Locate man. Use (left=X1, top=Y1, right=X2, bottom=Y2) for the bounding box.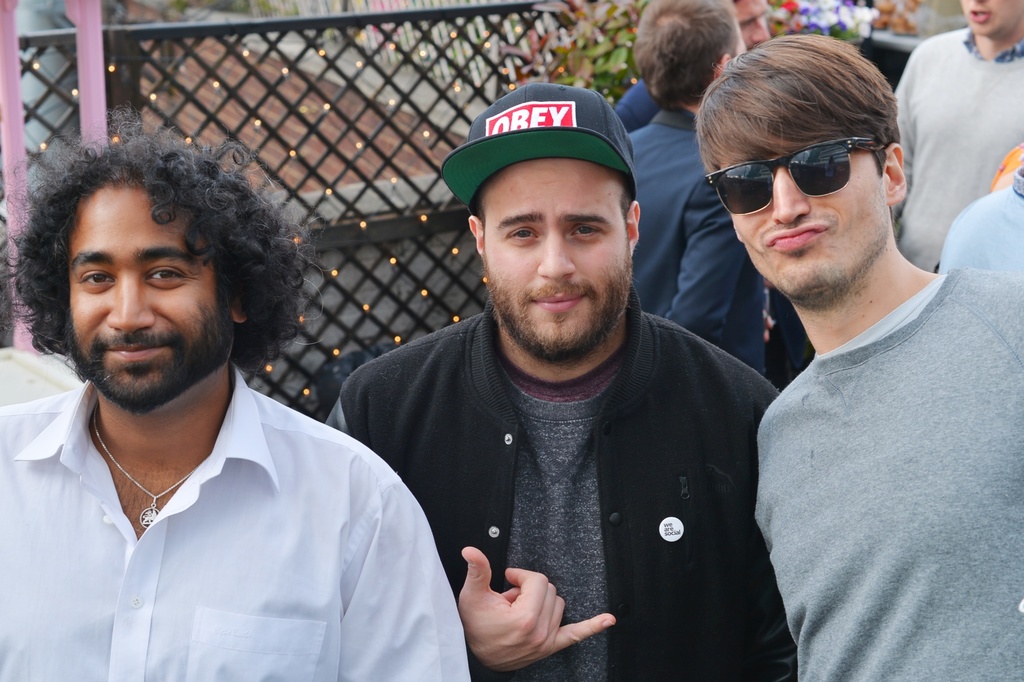
(left=884, top=0, right=1023, bottom=272).
